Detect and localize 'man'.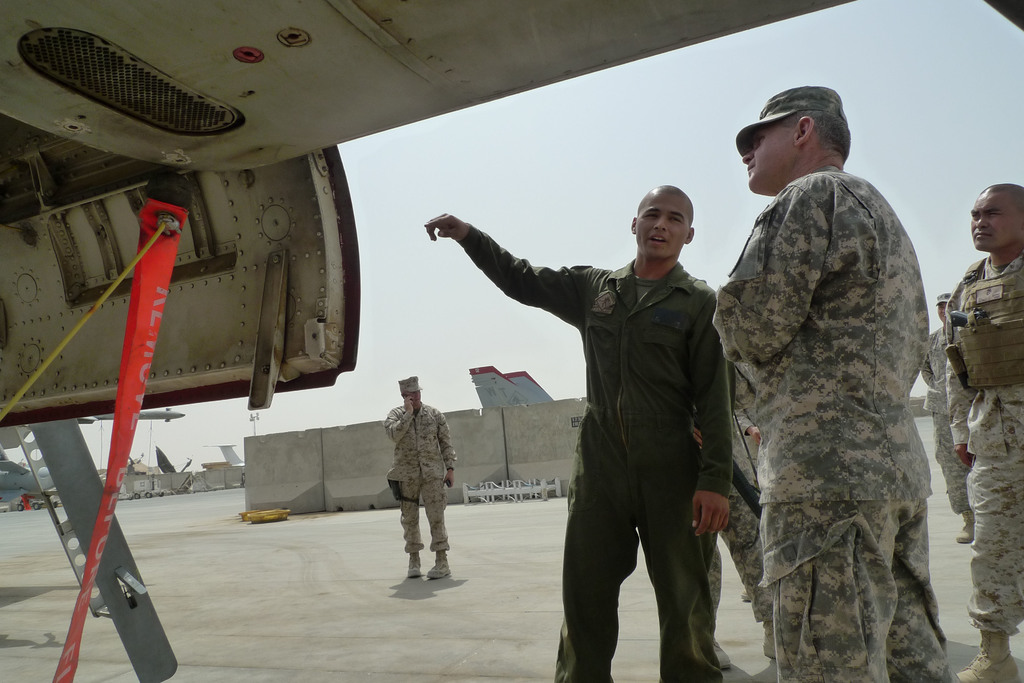
Localized at bbox=[503, 170, 756, 682].
